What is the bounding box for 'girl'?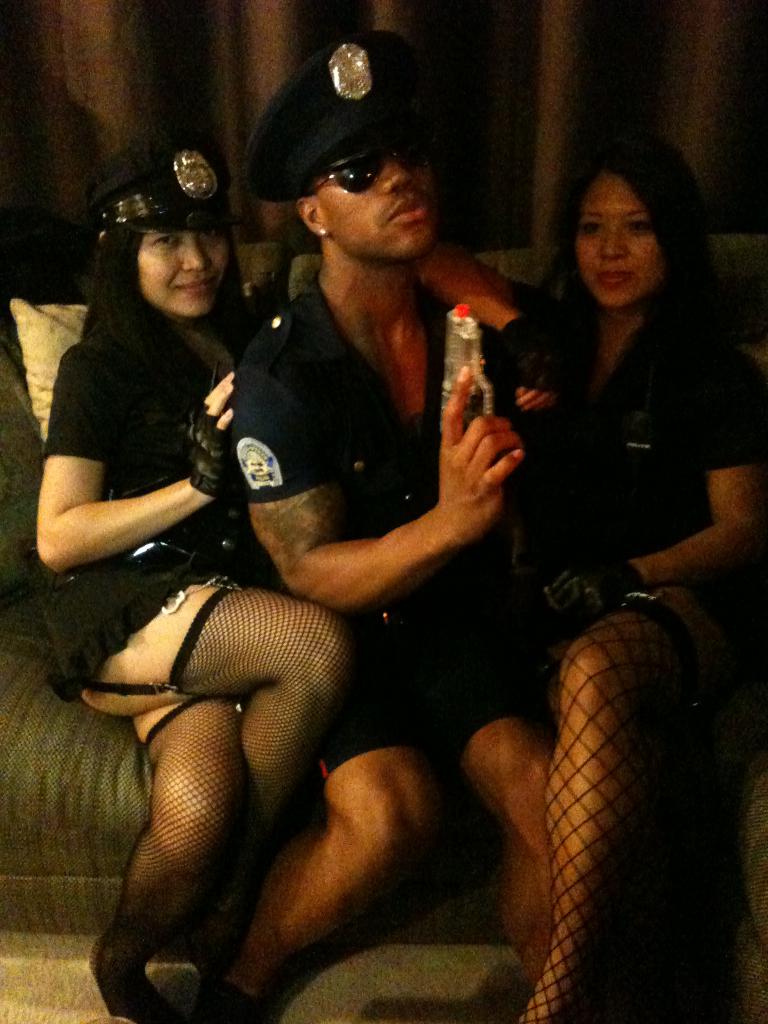
417 120 767 1023.
